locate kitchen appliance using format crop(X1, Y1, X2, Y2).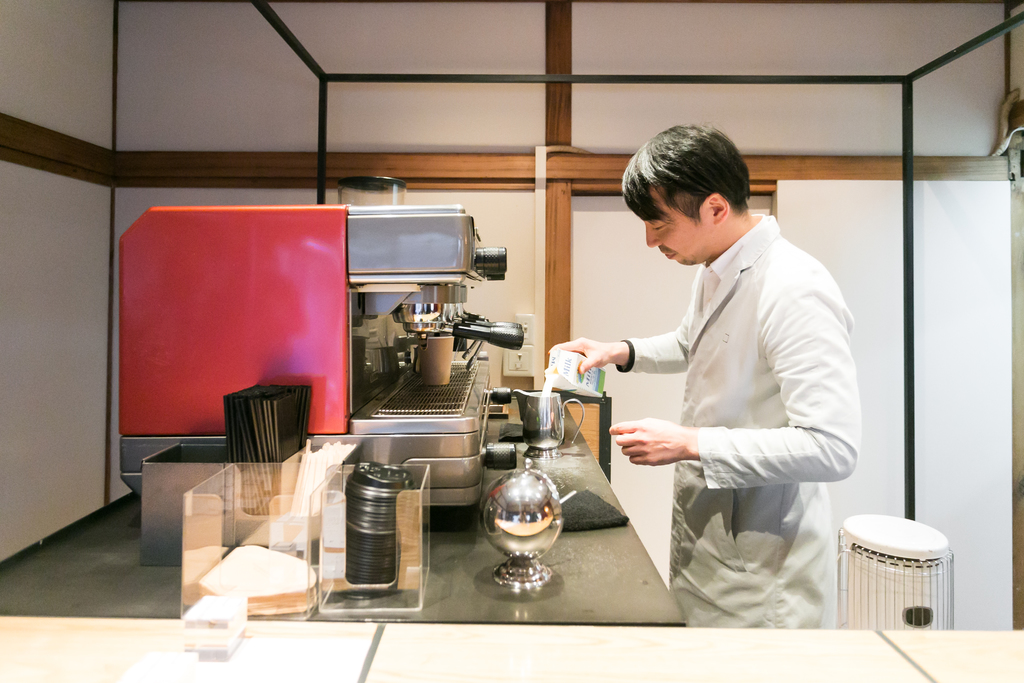
crop(414, 339, 457, 386).
